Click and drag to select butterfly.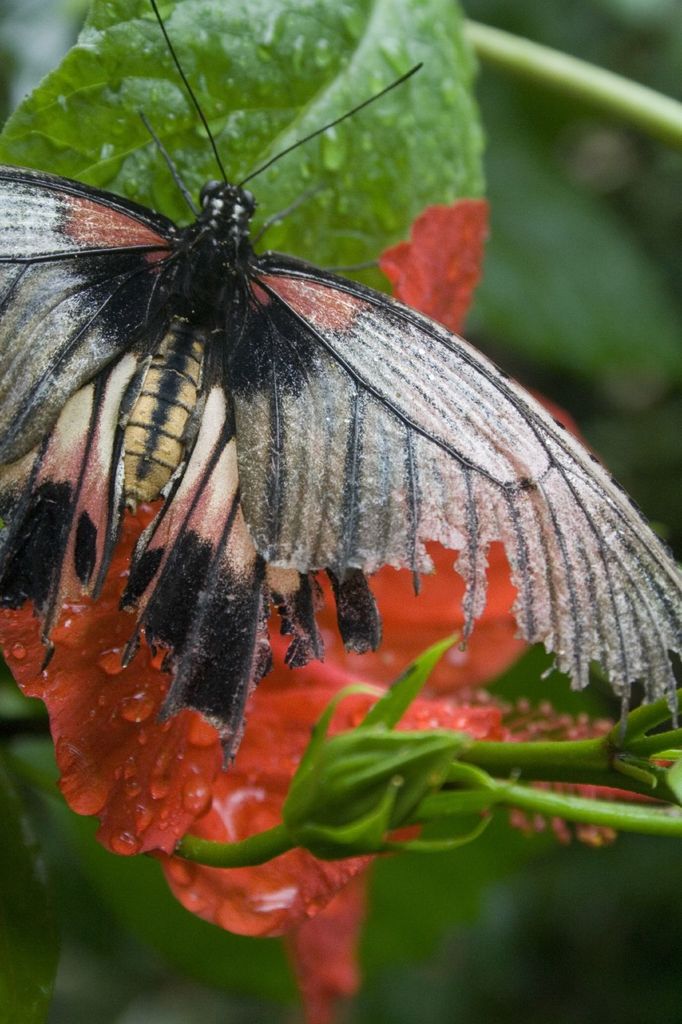
Selection: detection(12, 18, 644, 906).
